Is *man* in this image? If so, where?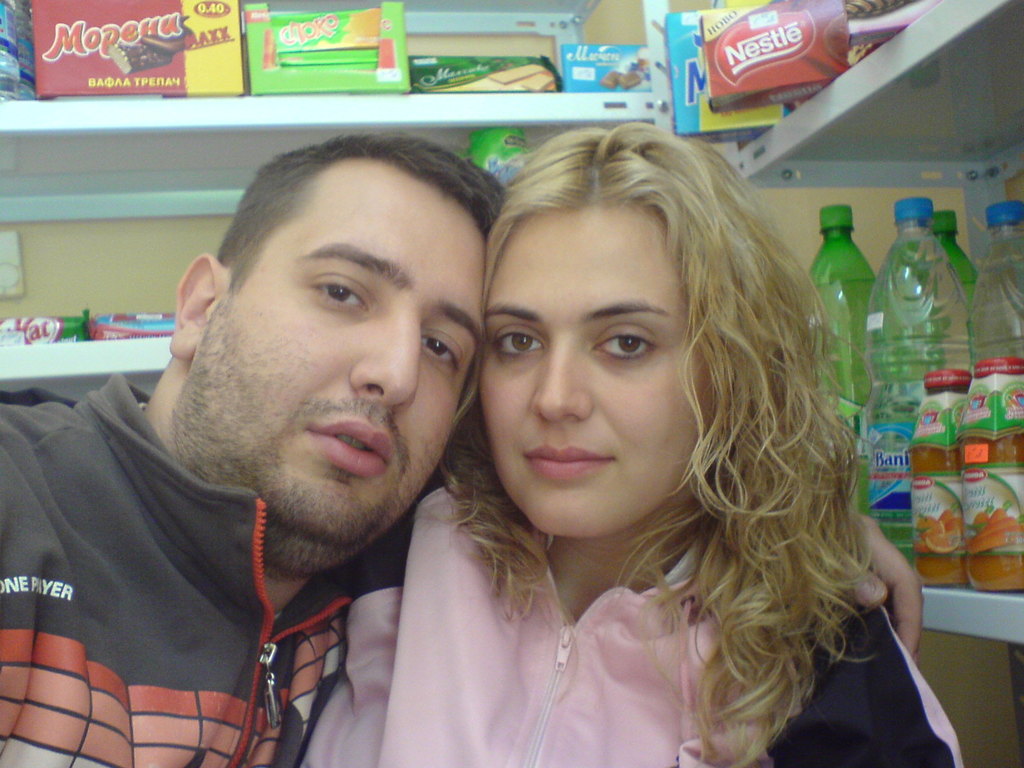
Yes, at 0/136/926/767.
